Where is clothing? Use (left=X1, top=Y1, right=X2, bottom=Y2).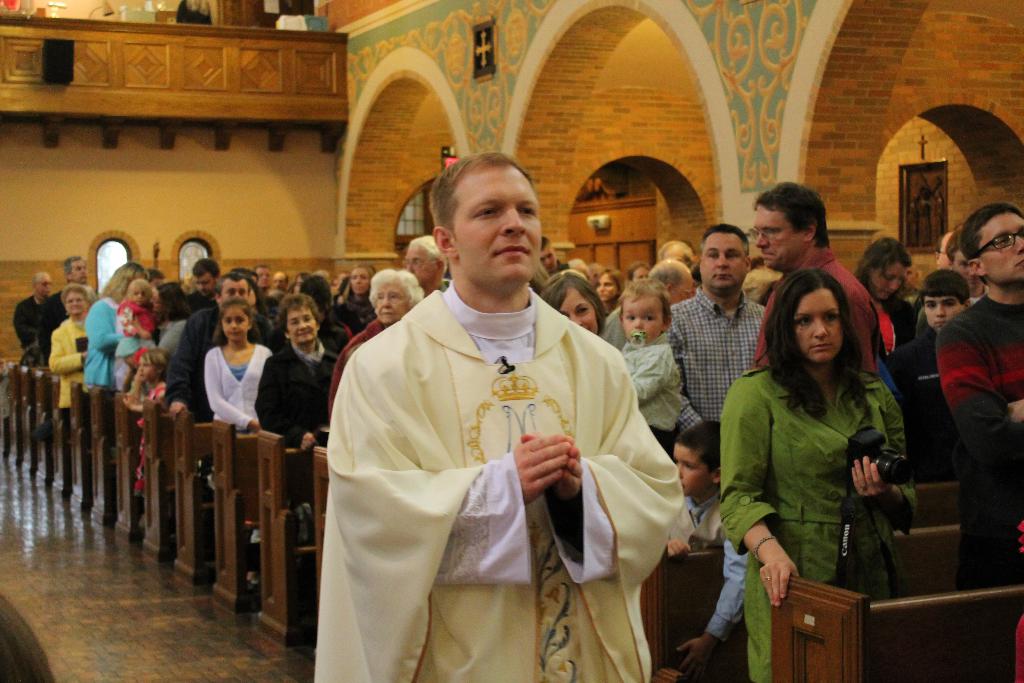
(left=623, top=339, right=673, bottom=440).
